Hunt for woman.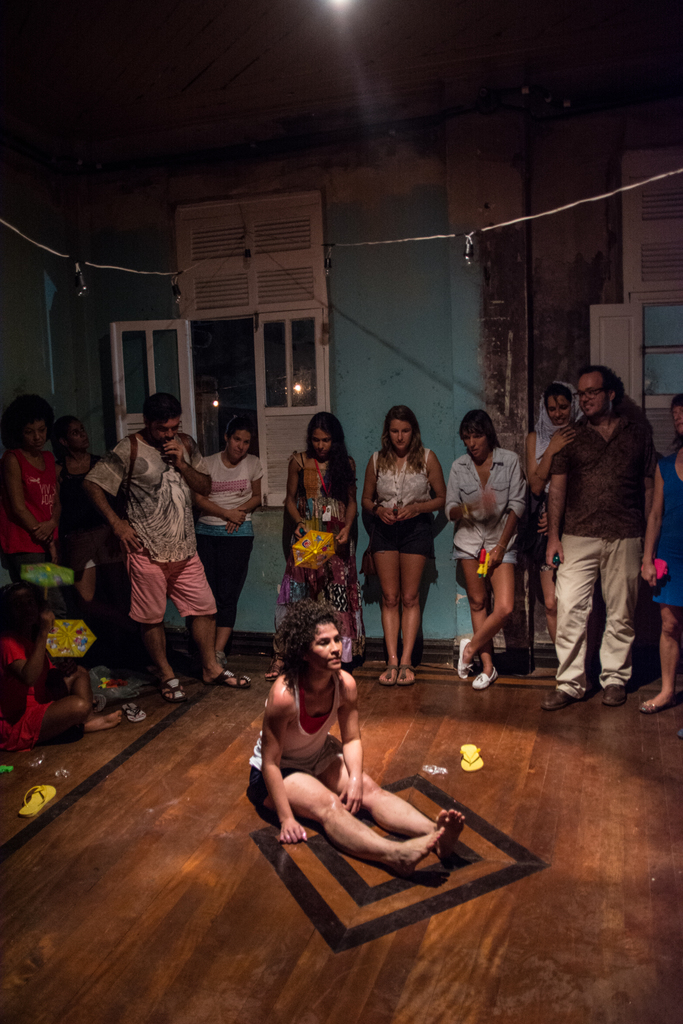
Hunted down at box(262, 409, 359, 682).
